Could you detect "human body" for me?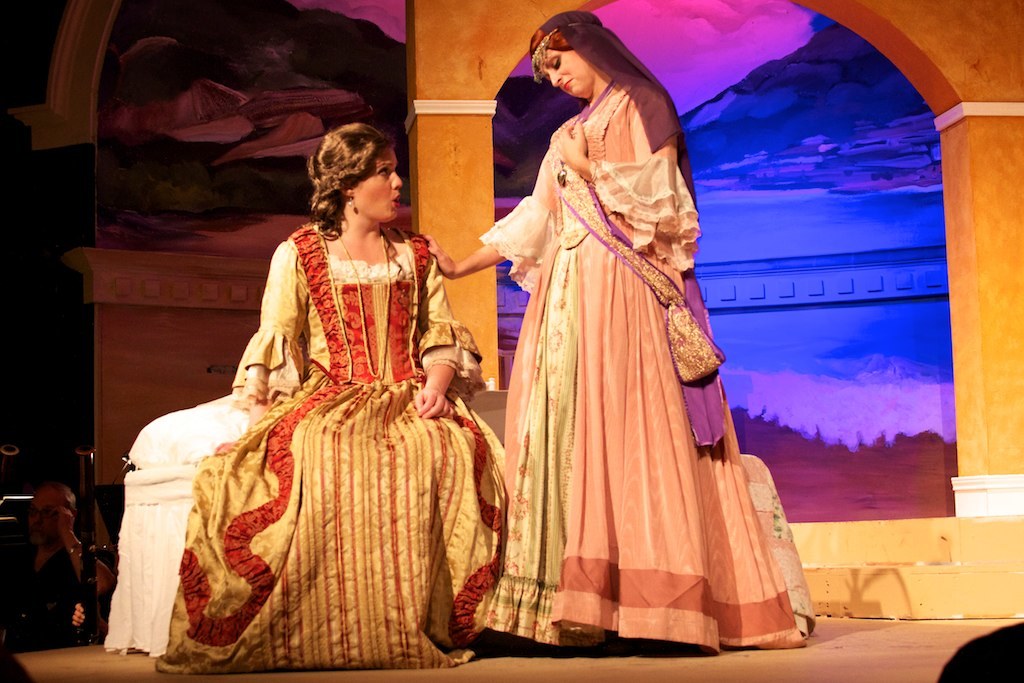
Detection result: 476,0,780,682.
